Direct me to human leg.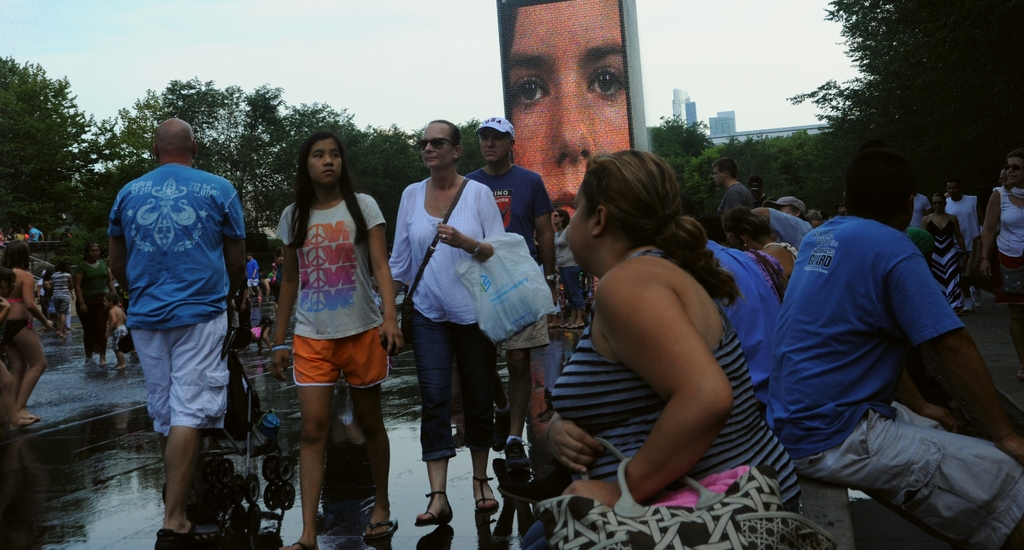
Direction: rect(7, 318, 47, 427).
